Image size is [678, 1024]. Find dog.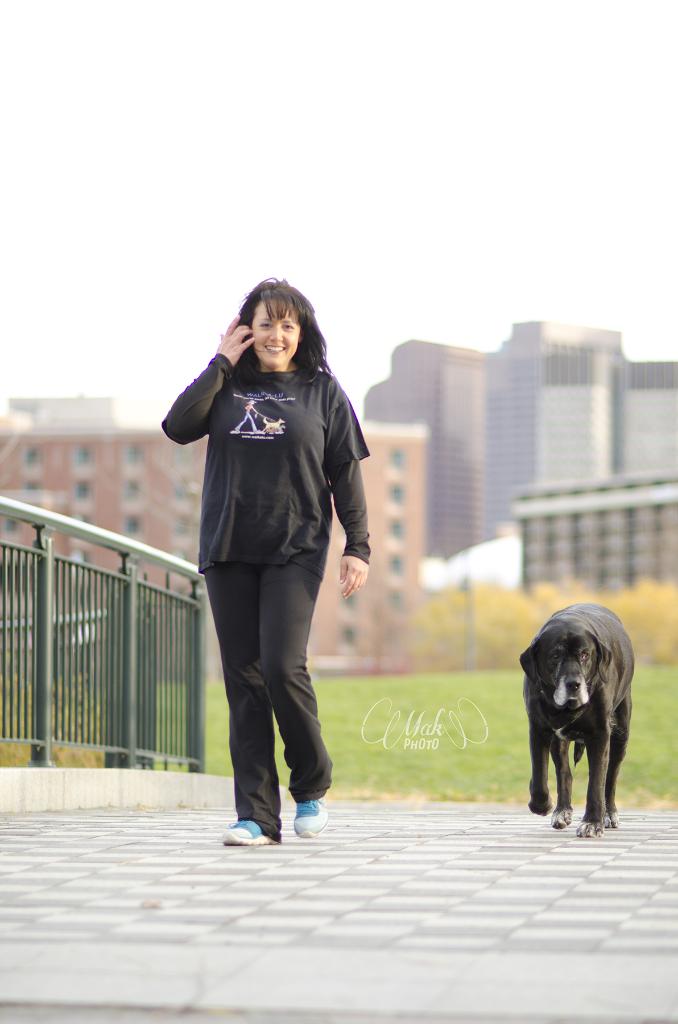
(514,603,634,839).
